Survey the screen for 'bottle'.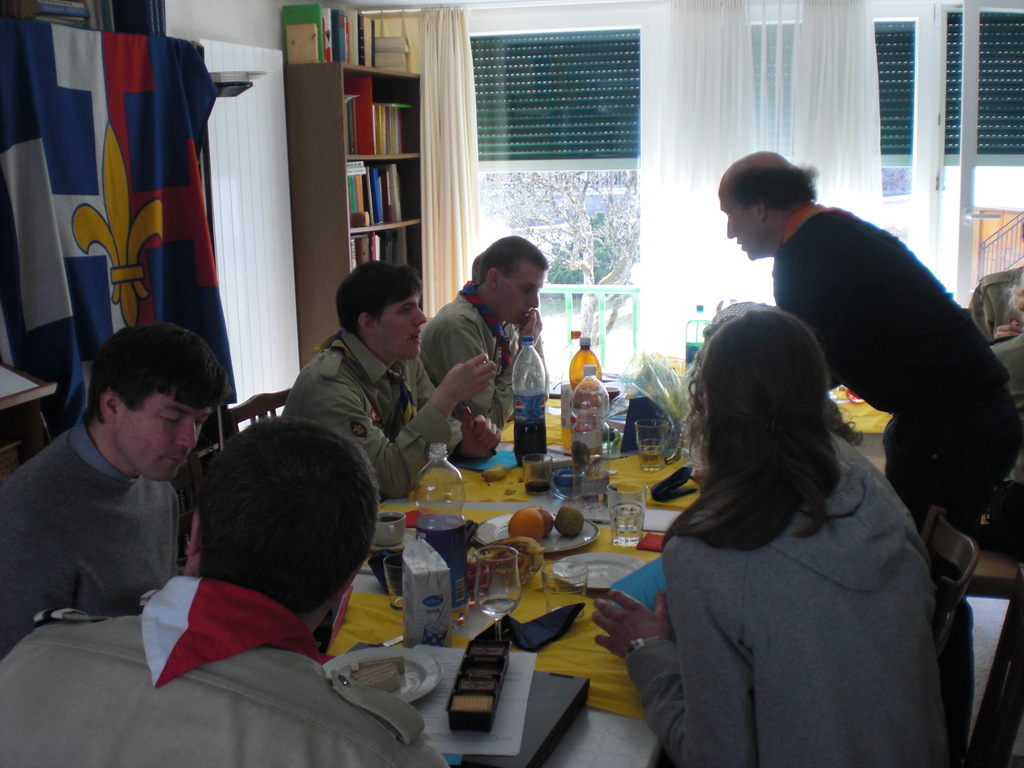
Survey found: locate(685, 301, 711, 372).
